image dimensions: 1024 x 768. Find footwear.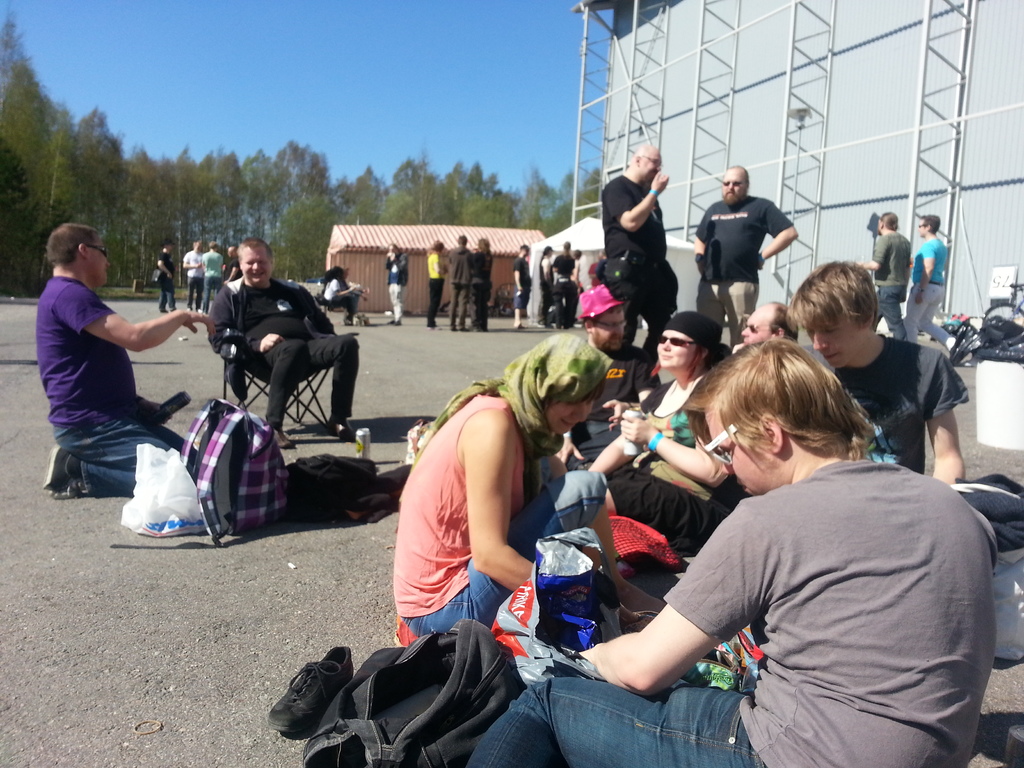
bbox(449, 326, 456, 330).
